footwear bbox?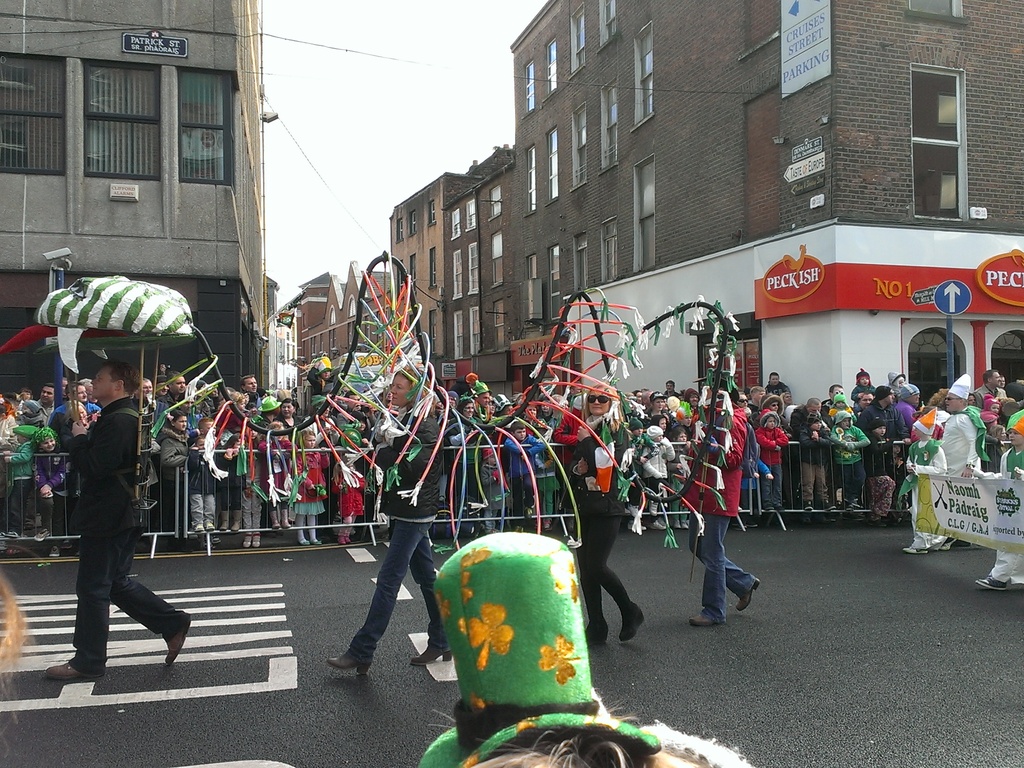
BBox(801, 500, 813, 512)
